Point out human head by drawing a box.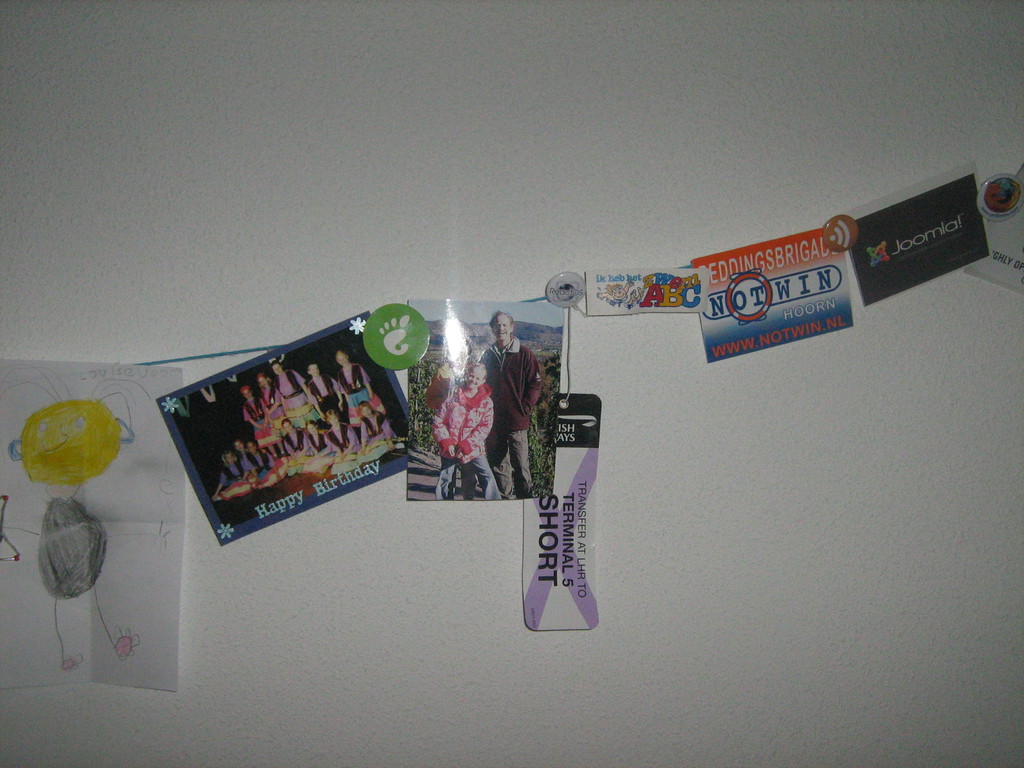
<box>488,313,515,342</box>.
